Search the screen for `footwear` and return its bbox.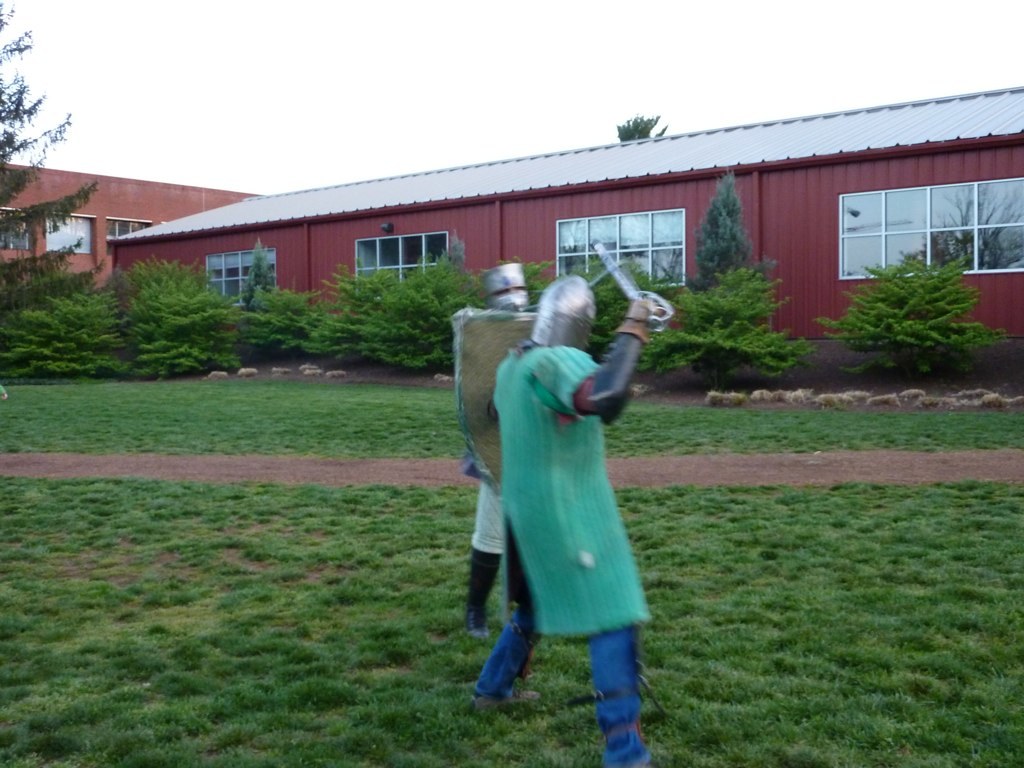
Found: Rect(466, 608, 492, 637).
